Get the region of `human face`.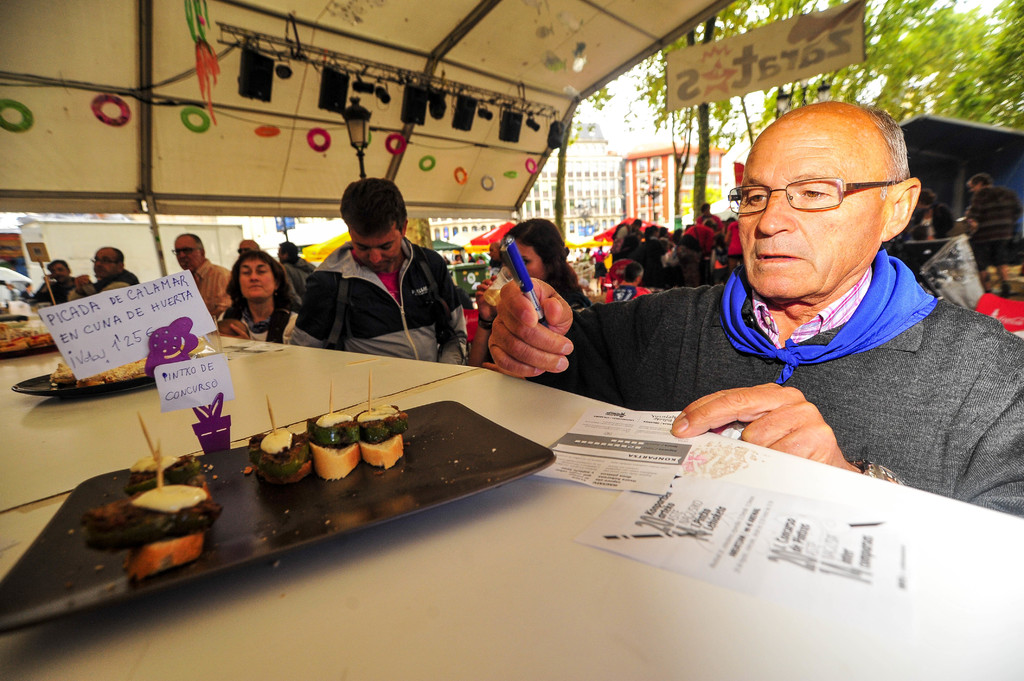
<bbox>736, 126, 885, 298</bbox>.
